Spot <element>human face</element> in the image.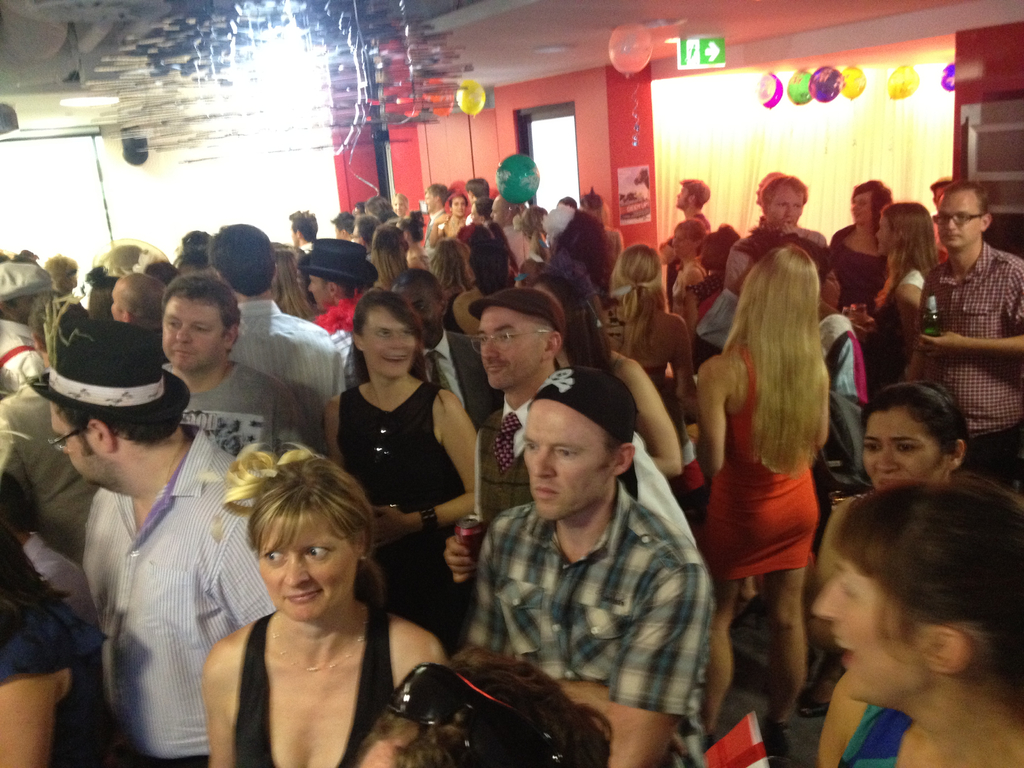
<element>human face</element> found at 858, 413, 941, 493.
